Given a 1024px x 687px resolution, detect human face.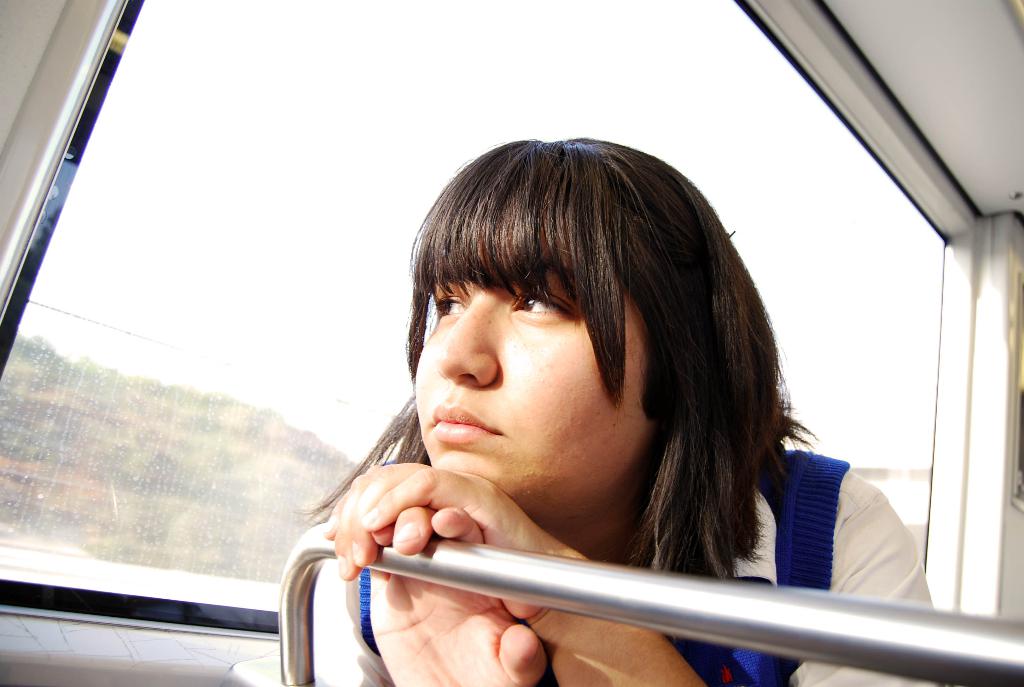
415, 248, 659, 510.
